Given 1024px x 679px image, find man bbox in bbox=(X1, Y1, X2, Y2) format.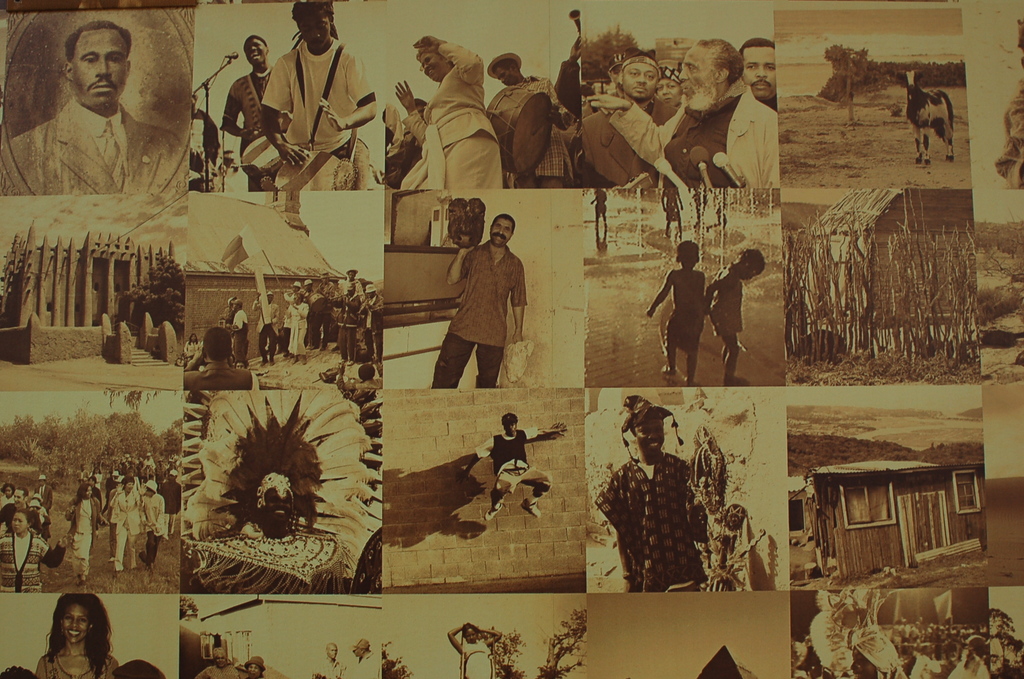
bbox=(355, 633, 381, 678).
